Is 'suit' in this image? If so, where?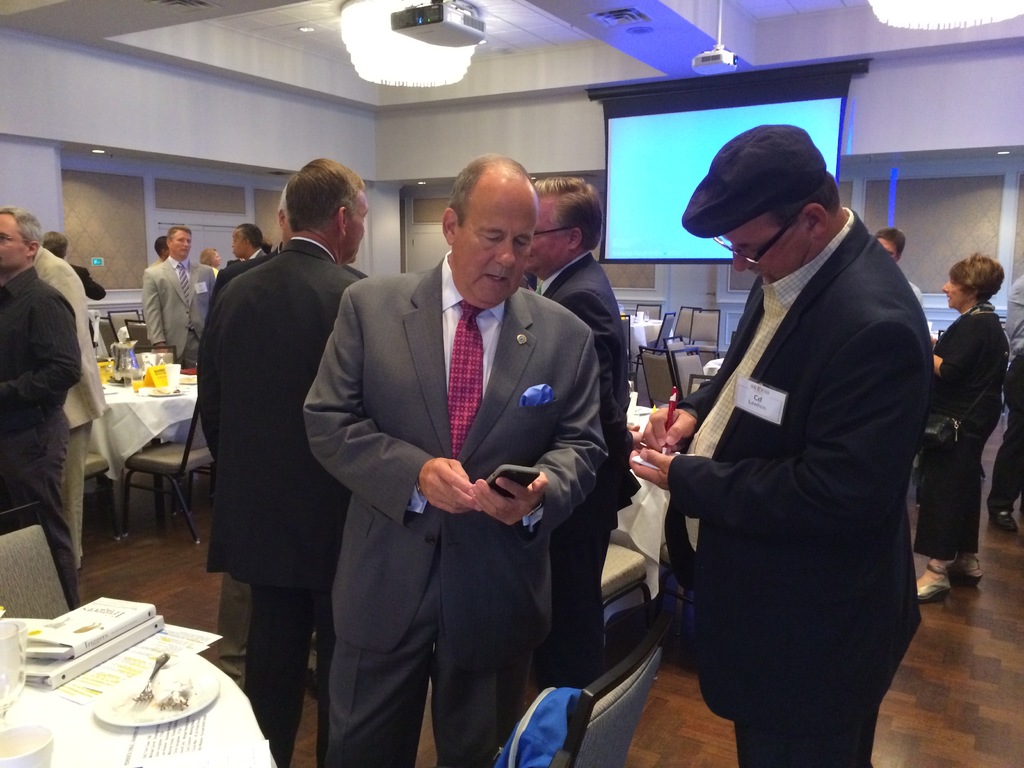
Yes, at (x1=34, y1=249, x2=108, y2=570).
